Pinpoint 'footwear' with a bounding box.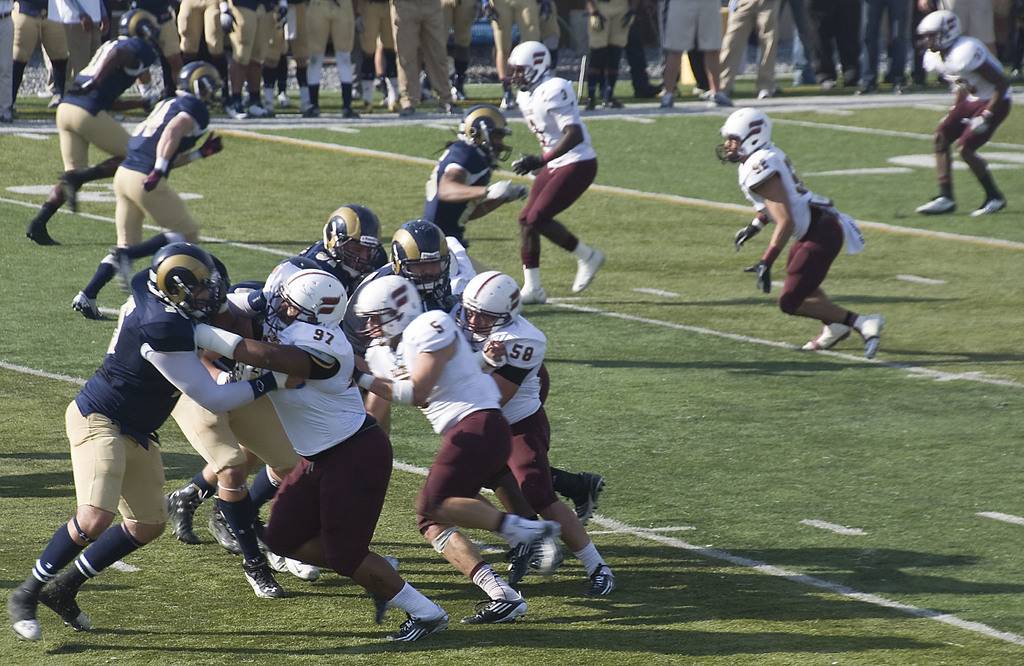
left=588, top=560, right=615, bottom=597.
